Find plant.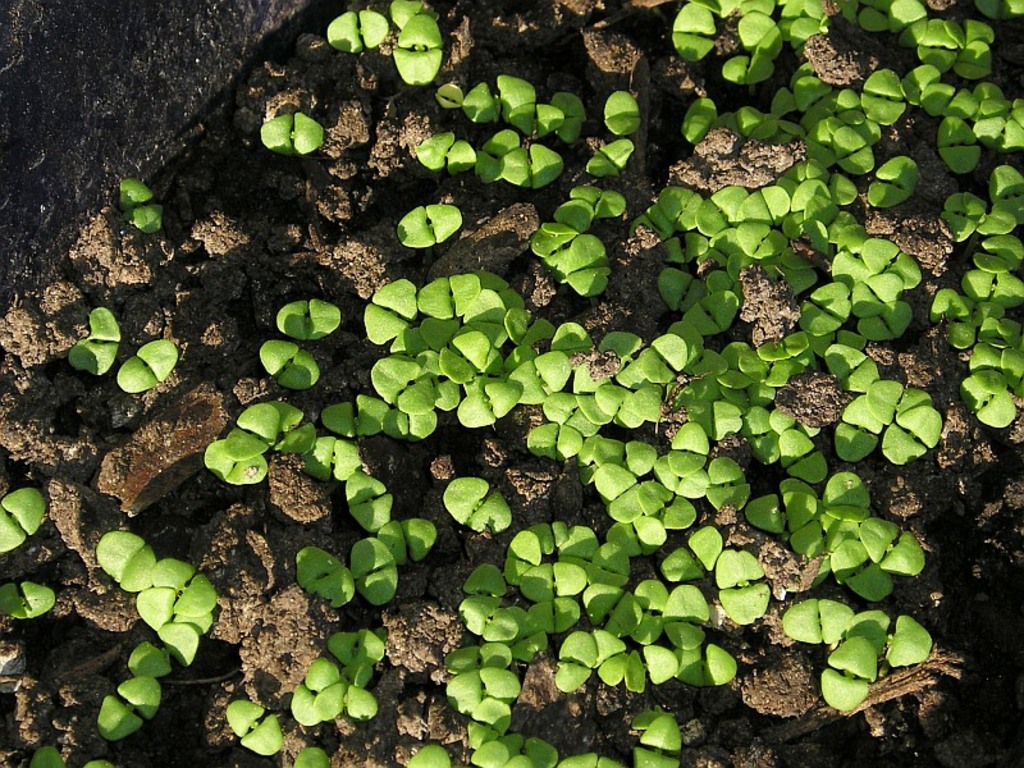
<box>815,204,856,251</box>.
